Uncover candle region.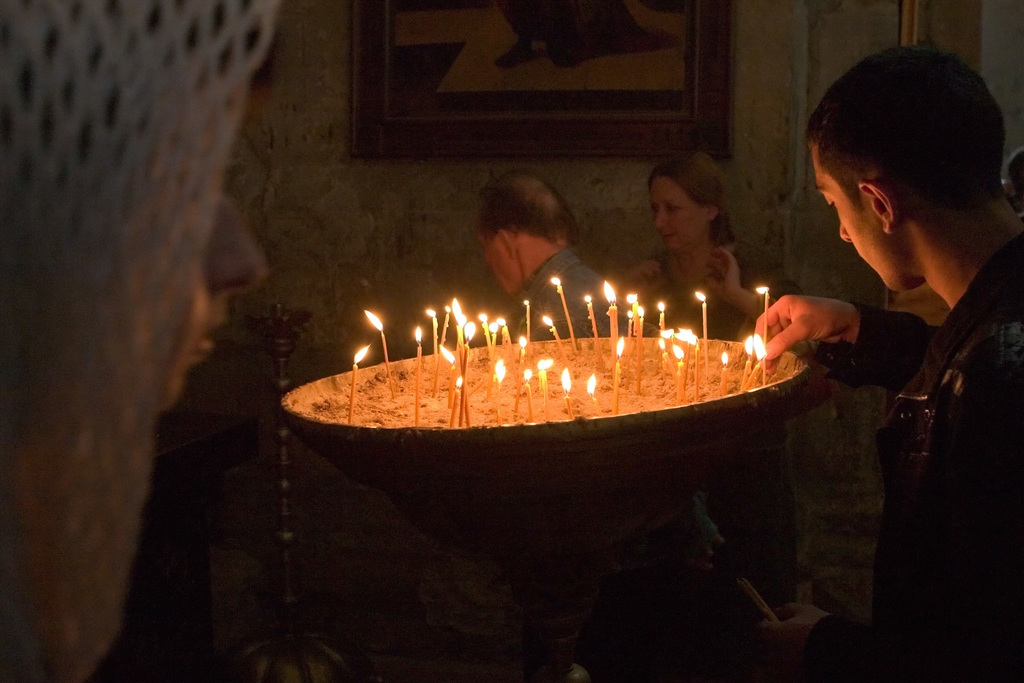
Uncovered: box=[442, 306, 454, 347].
